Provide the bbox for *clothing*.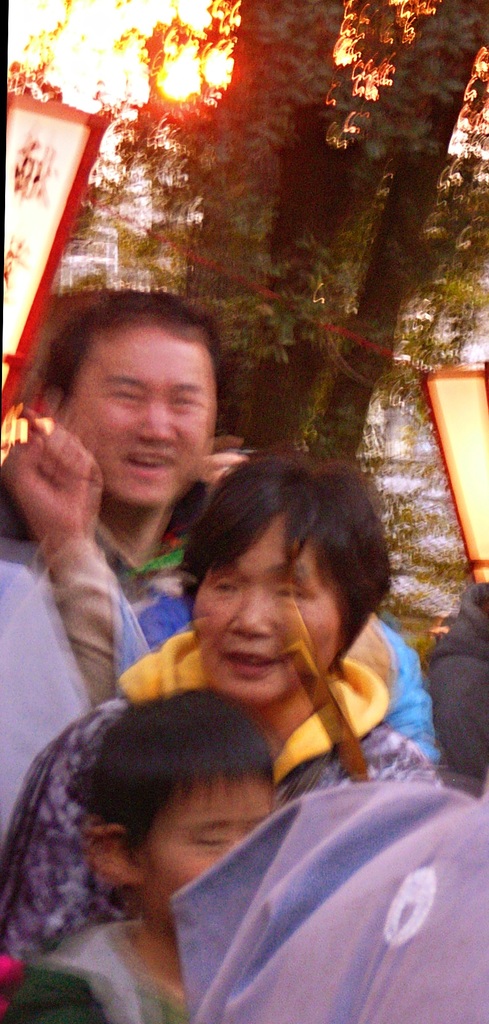
bbox(0, 627, 449, 961).
